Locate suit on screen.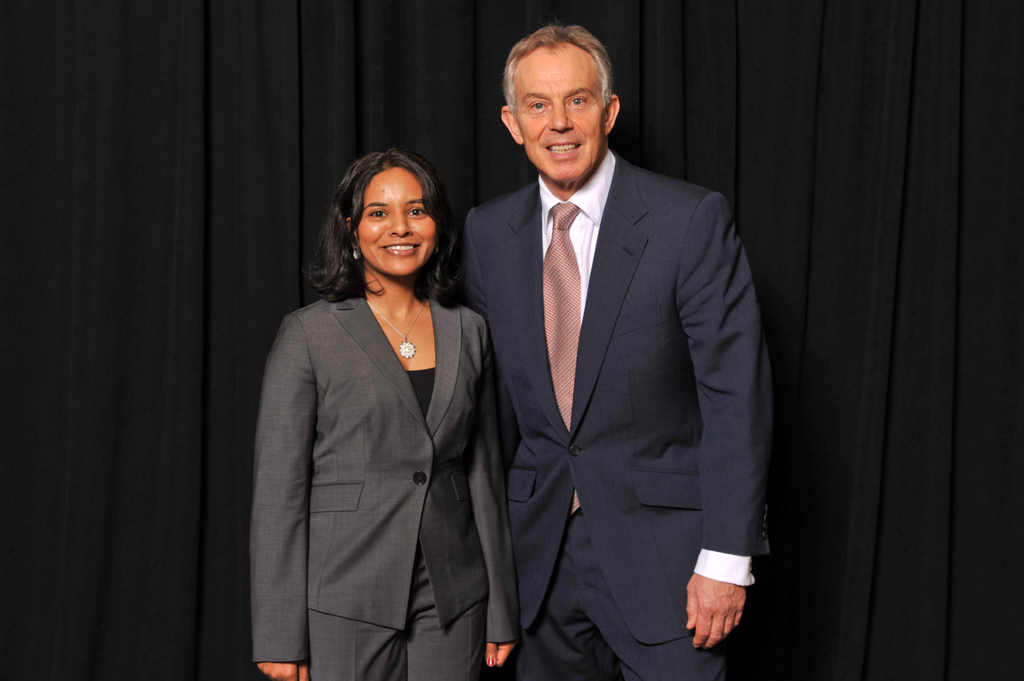
On screen at box(454, 9, 767, 680).
